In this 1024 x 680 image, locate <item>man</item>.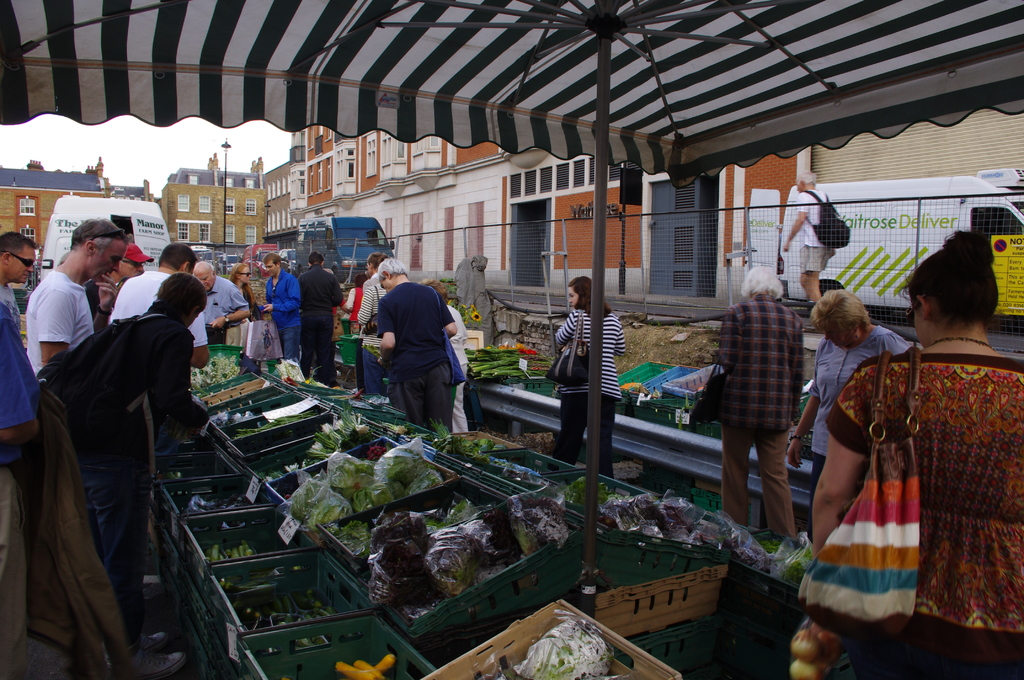
Bounding box: Rect(783, 170, 838, 317).
